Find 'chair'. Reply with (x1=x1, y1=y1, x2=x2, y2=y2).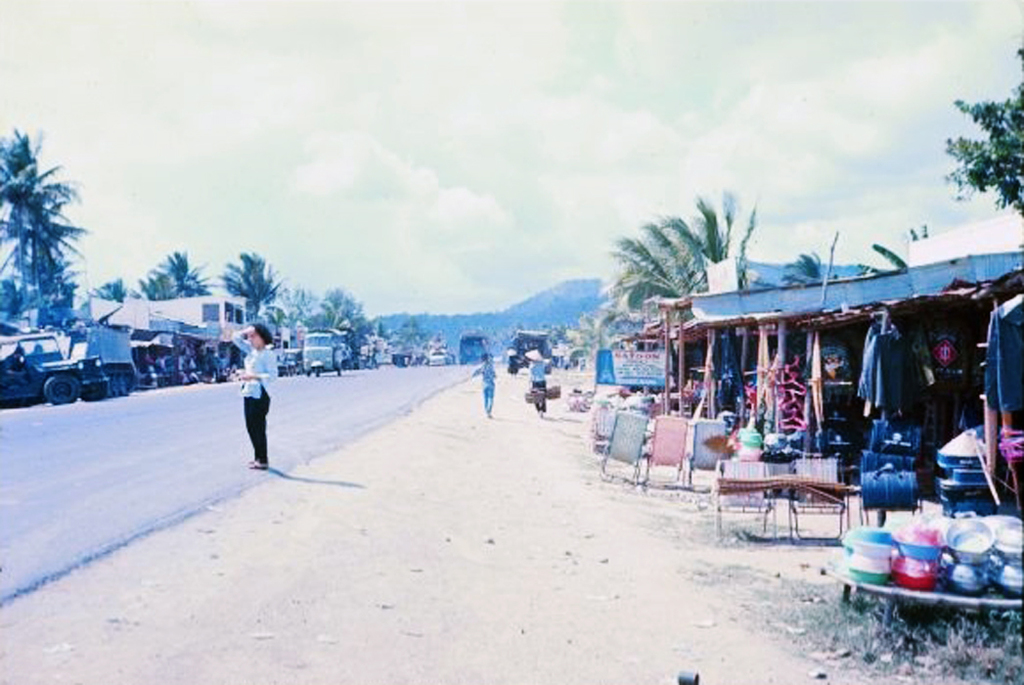
(x1=785, y1=456, x2=846, y2=545).
